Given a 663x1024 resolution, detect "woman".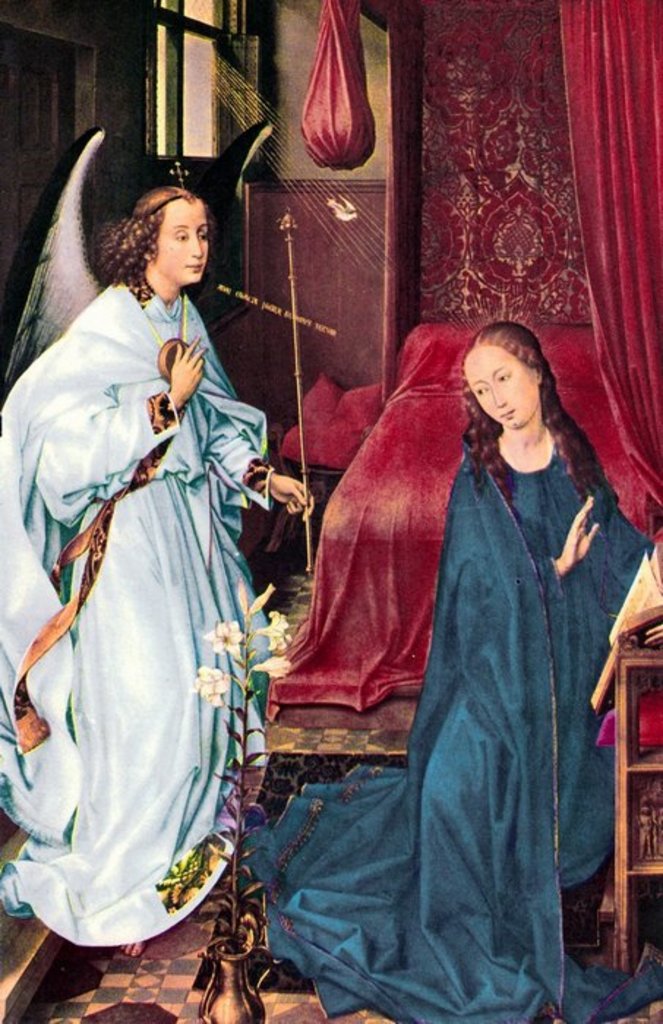
Rect(303, 316, 657, 1023).
